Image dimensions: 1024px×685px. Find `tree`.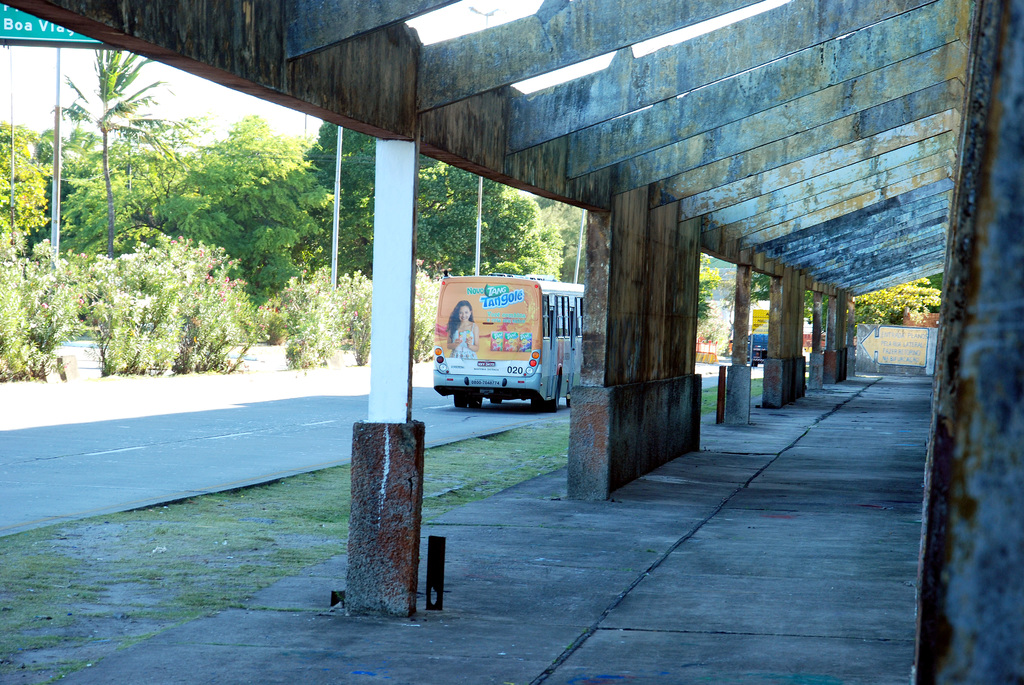
detection(412, 267, 445, 369).
